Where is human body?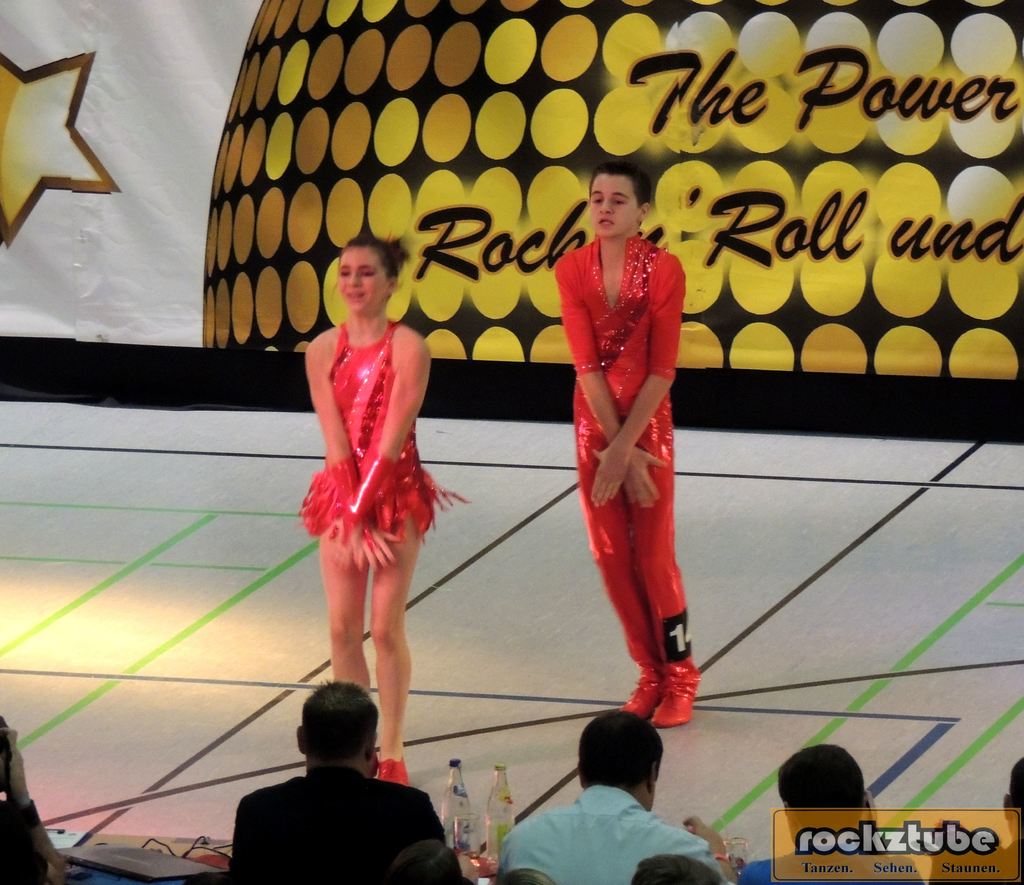
(x1=292, y1=230, x2=457, y2=772).
